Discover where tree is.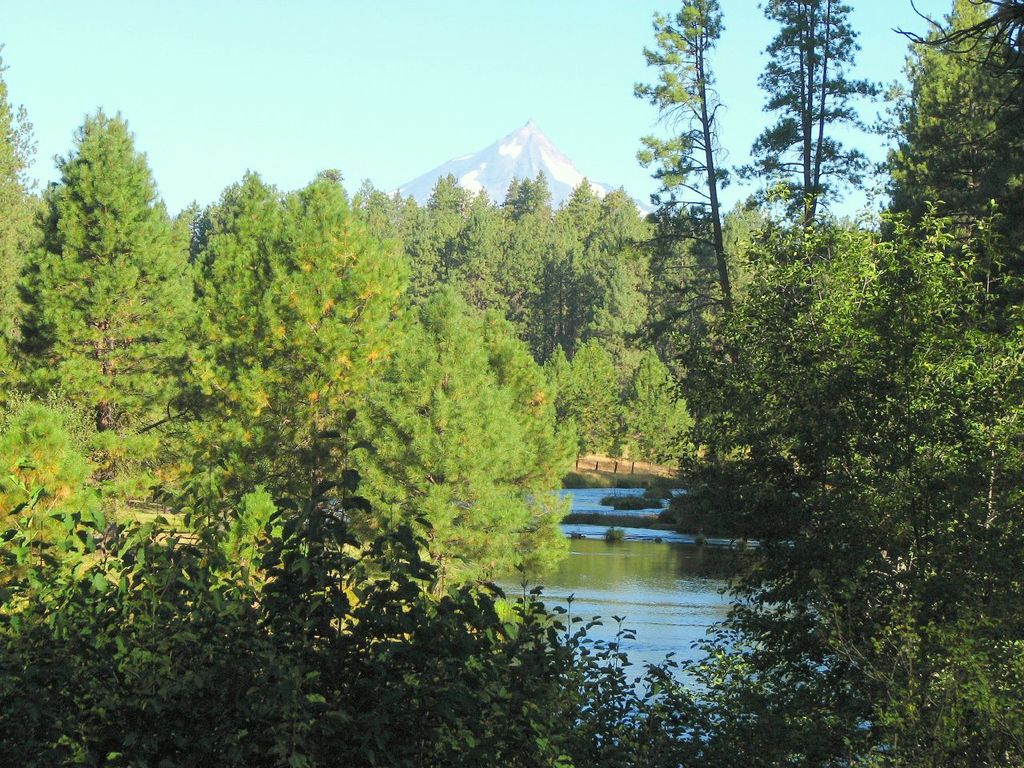
Discovered at 10,101,199,519.
